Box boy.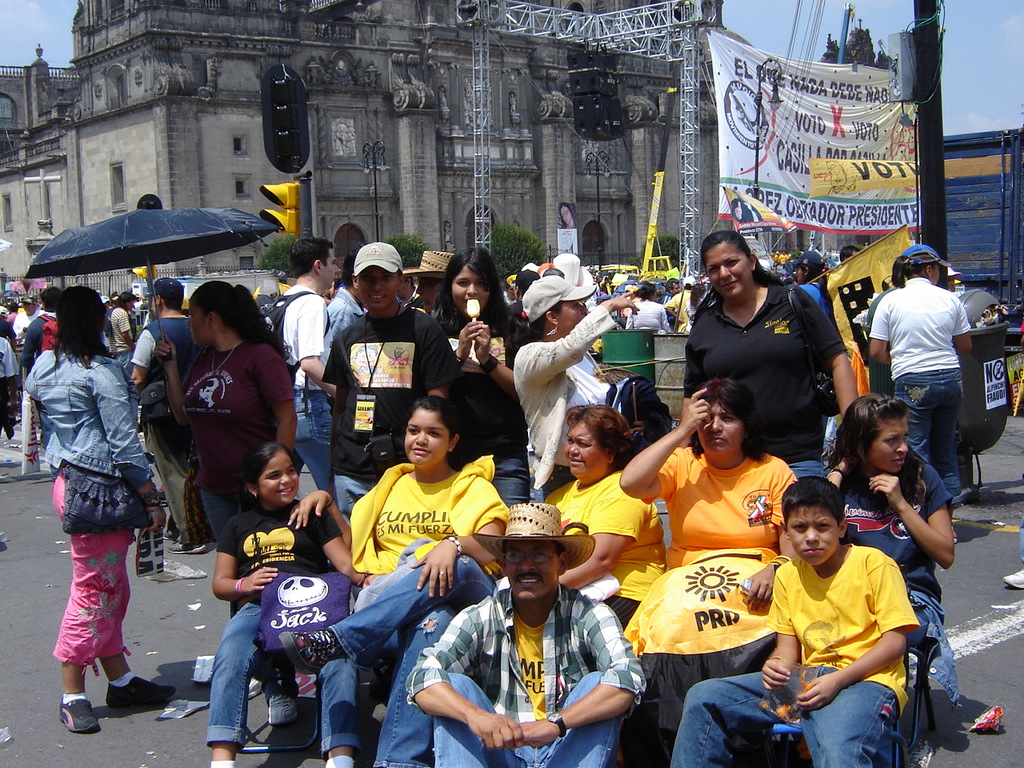
{"x1": 668, "y1": 474, "x2": 924, "y2": 767}.
